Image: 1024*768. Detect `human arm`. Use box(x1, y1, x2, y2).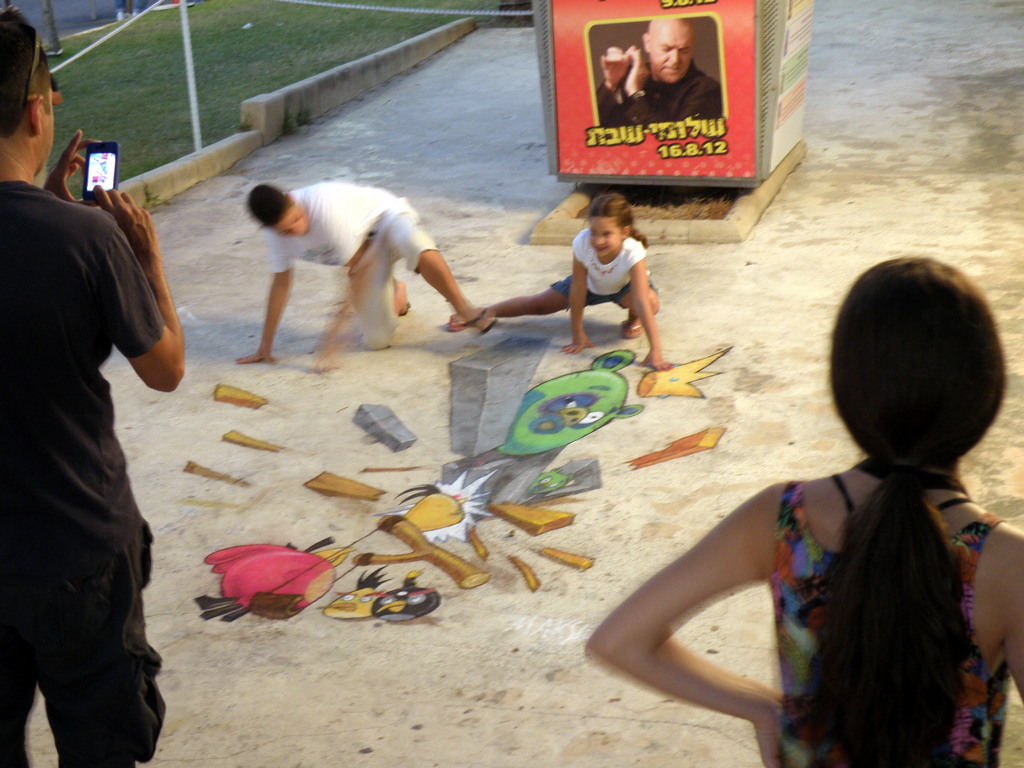
box(46, 131, 97, 209).
